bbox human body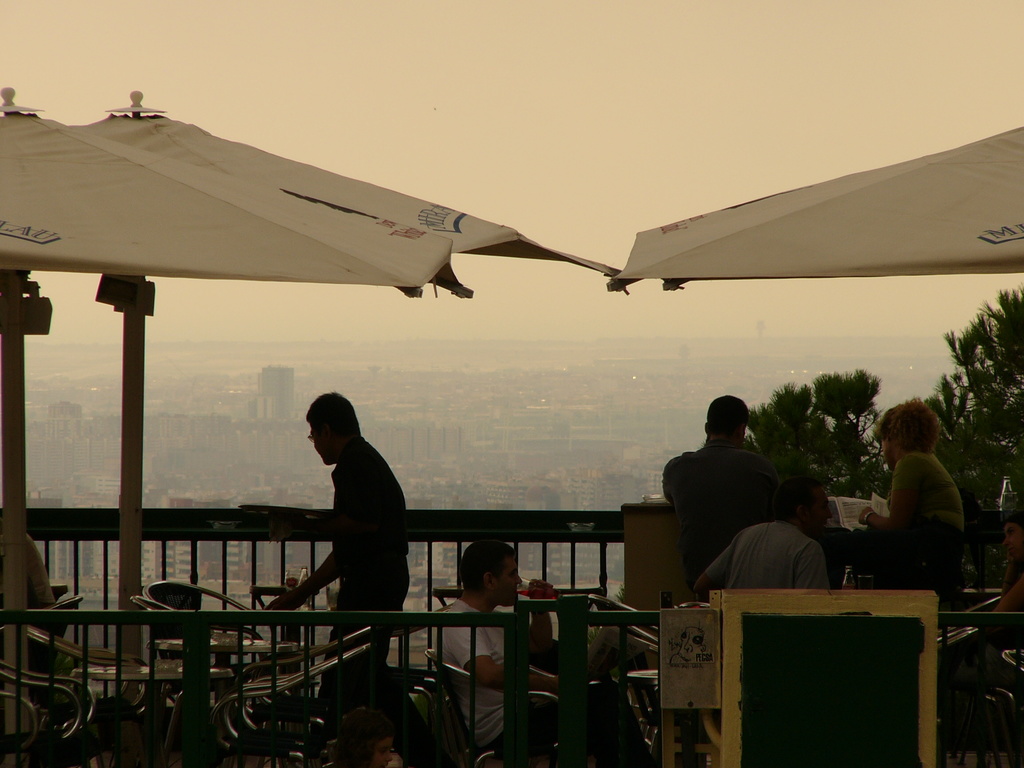
662:393:780:582
